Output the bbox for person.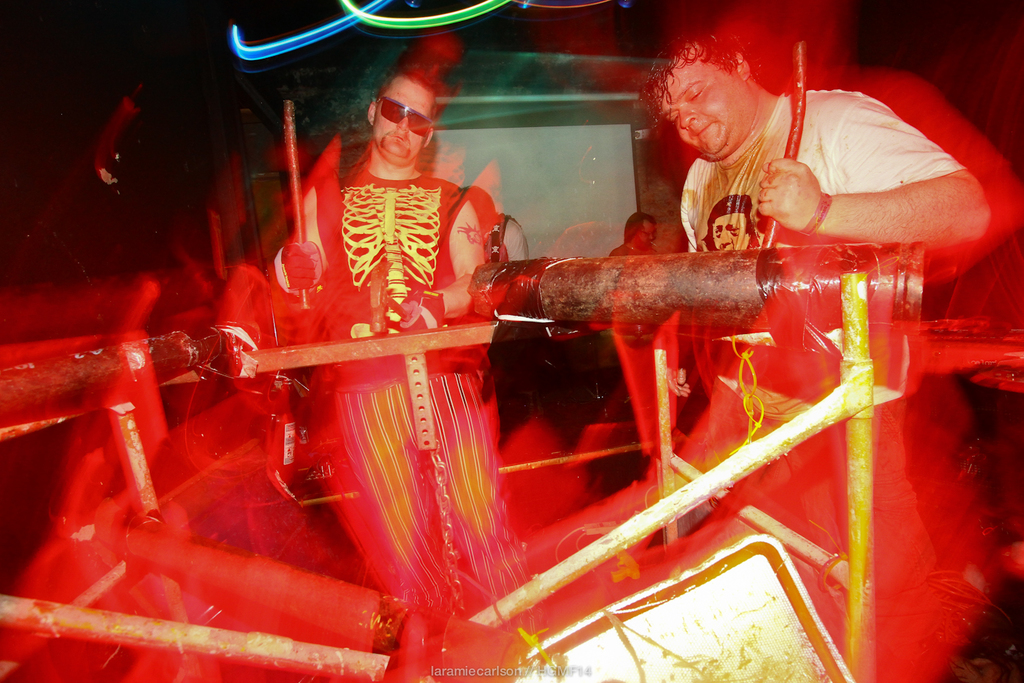
[253, 56, 545, 661].
